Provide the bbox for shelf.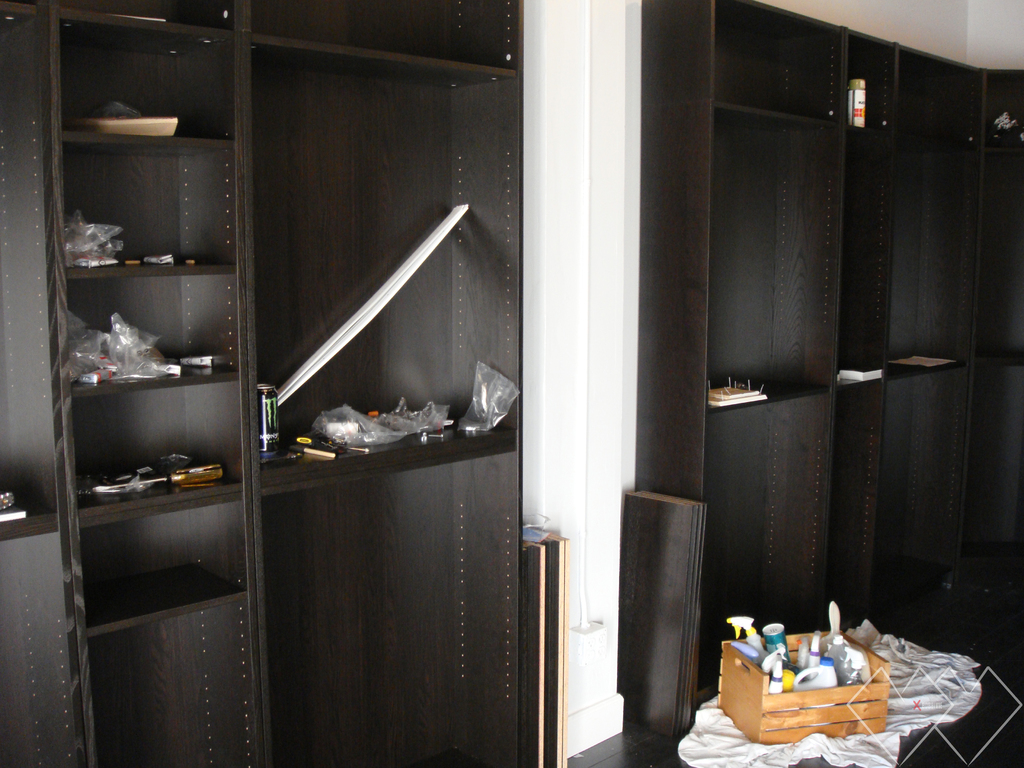
(x1=708, y1=0, x2=845, y2=132).
